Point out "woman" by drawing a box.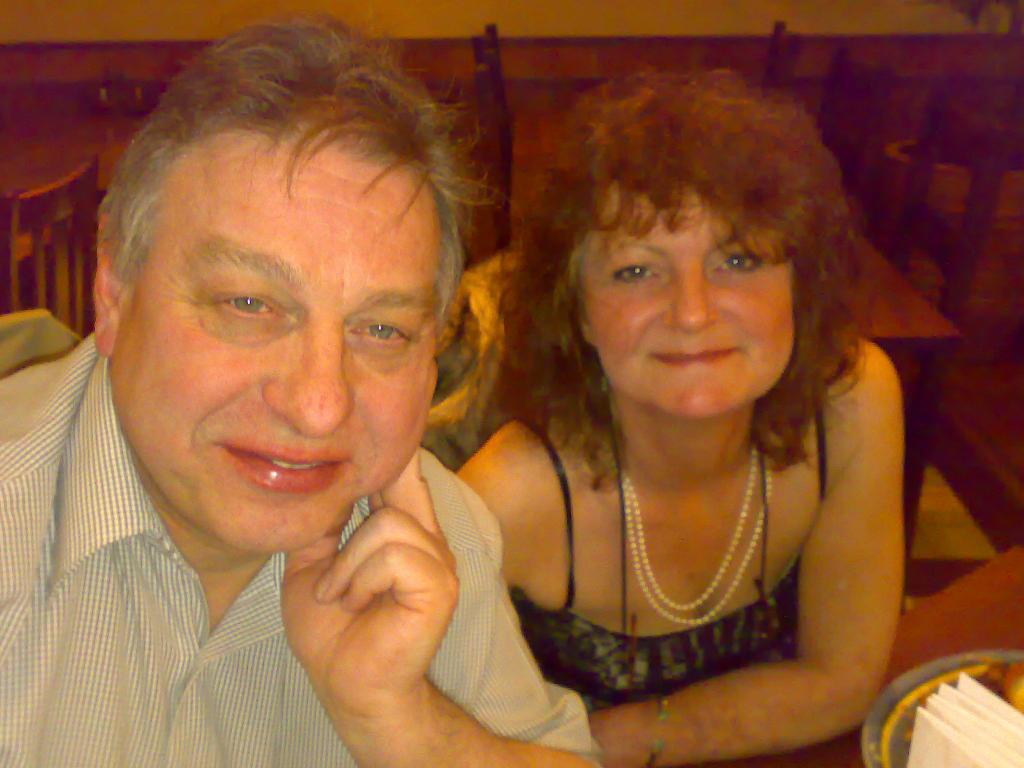
(399, 57, 944, 749).
